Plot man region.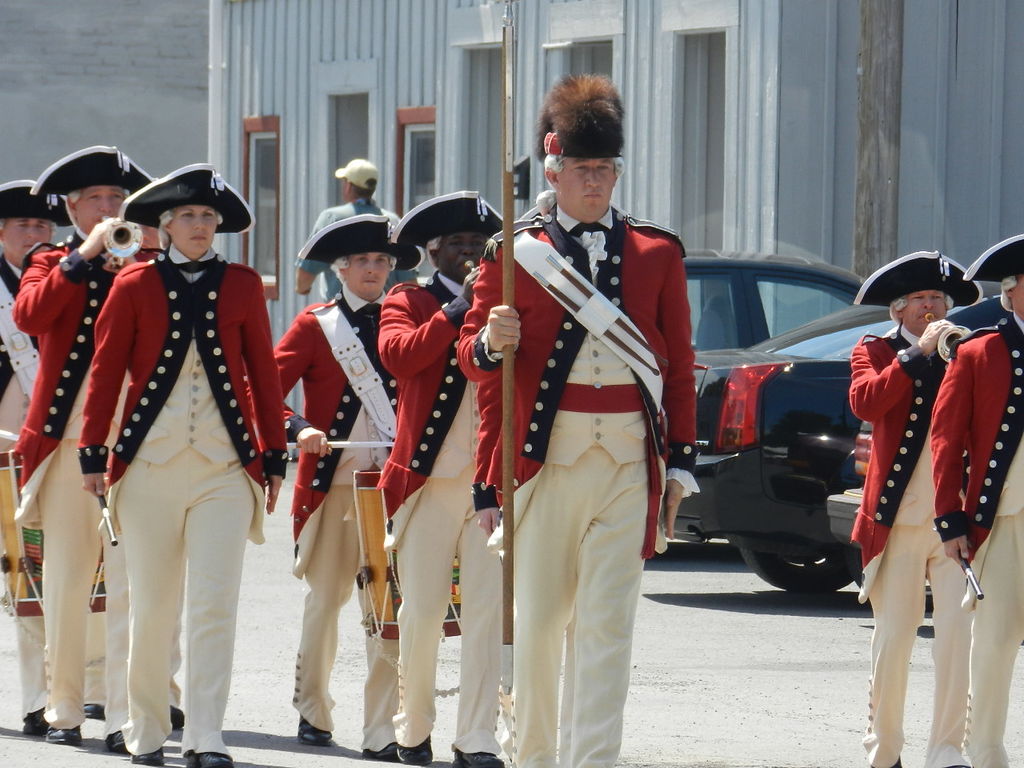
Plotted at (left=0, top=176, right=74, bottom=734).
